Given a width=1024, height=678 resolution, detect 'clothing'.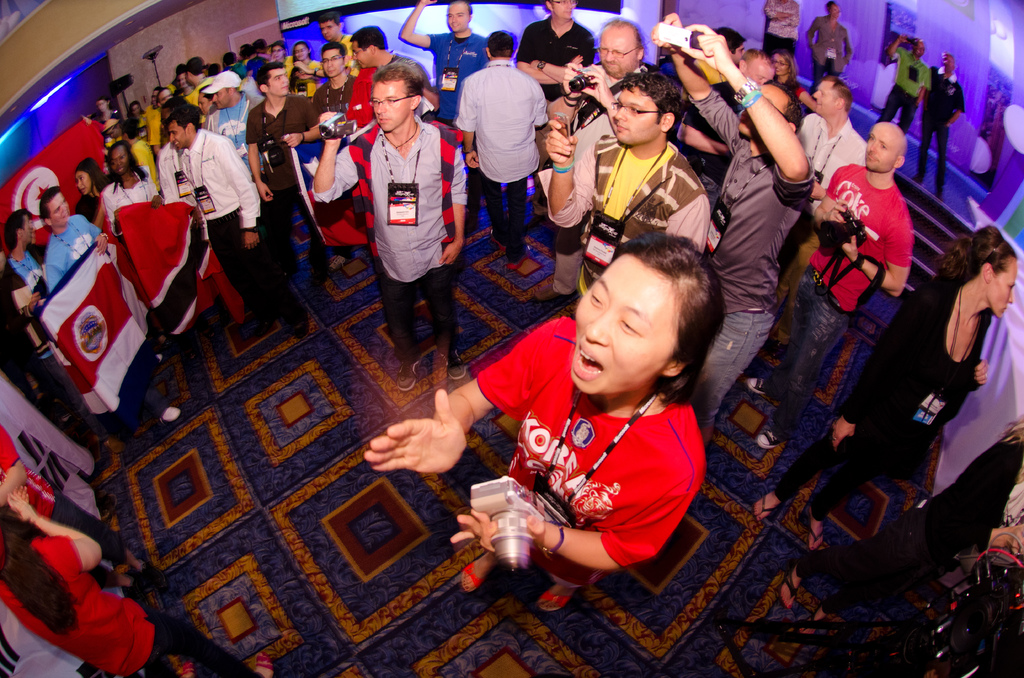
[left=908, top=63, right=964, bottom=195].
